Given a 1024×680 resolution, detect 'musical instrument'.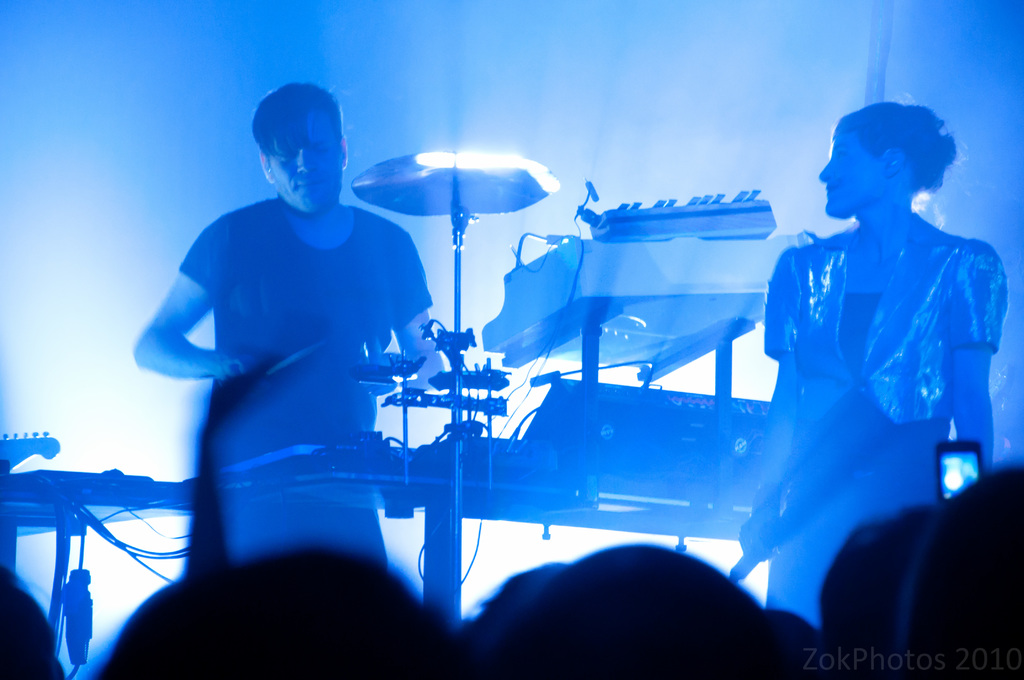
5/145/924/549.
